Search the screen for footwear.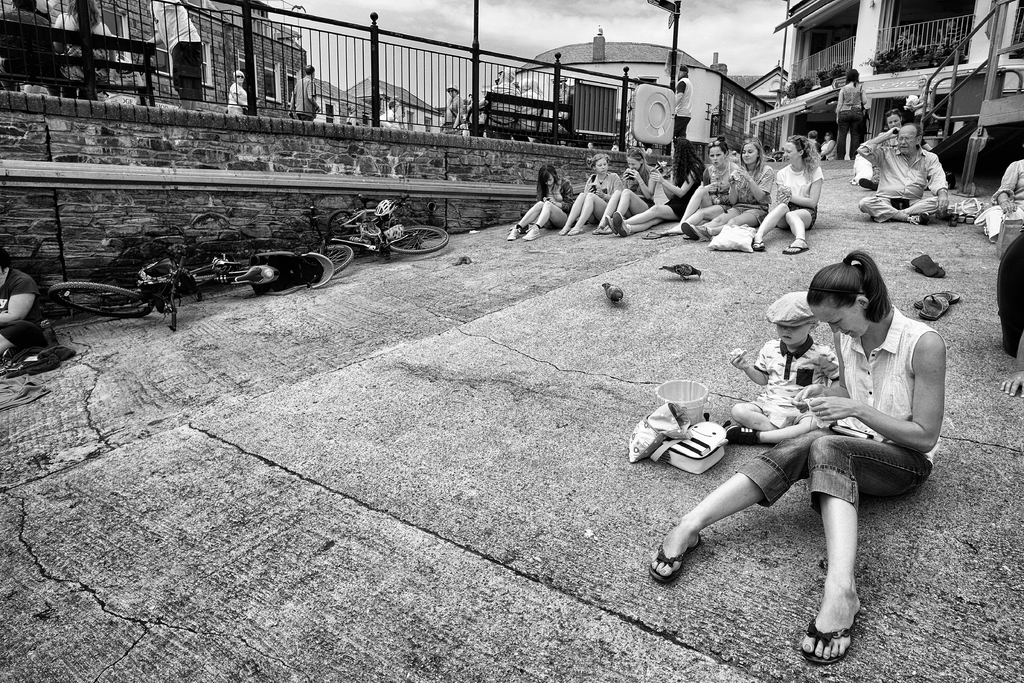
Found at x1=906, y1=213, x2=931, y2=226.
